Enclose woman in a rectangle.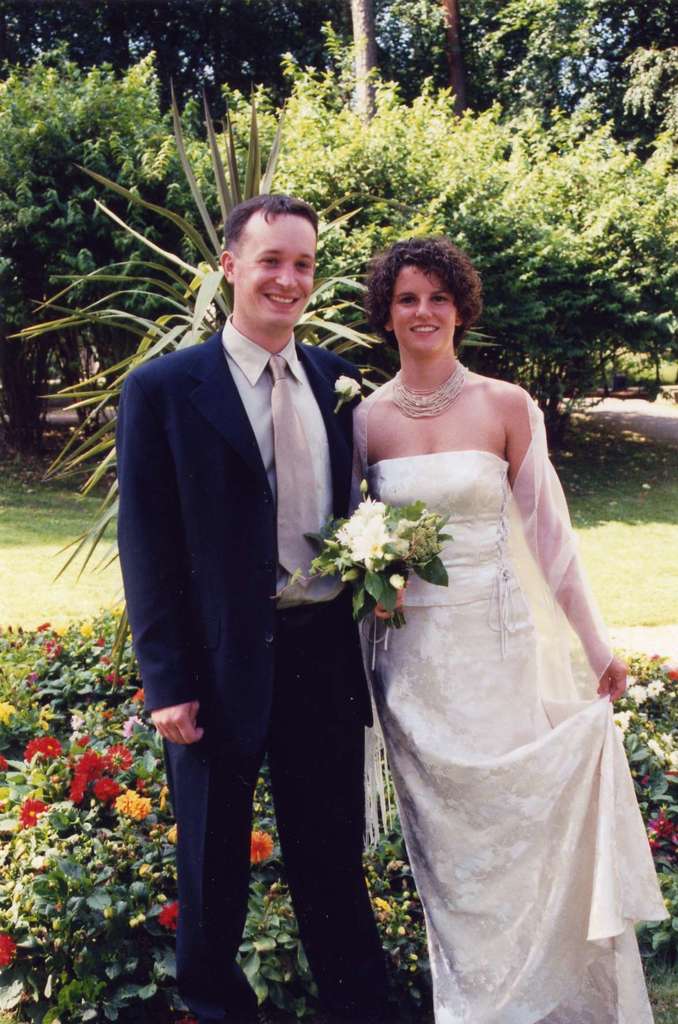
BBox(308, 271, 661, 1023).
